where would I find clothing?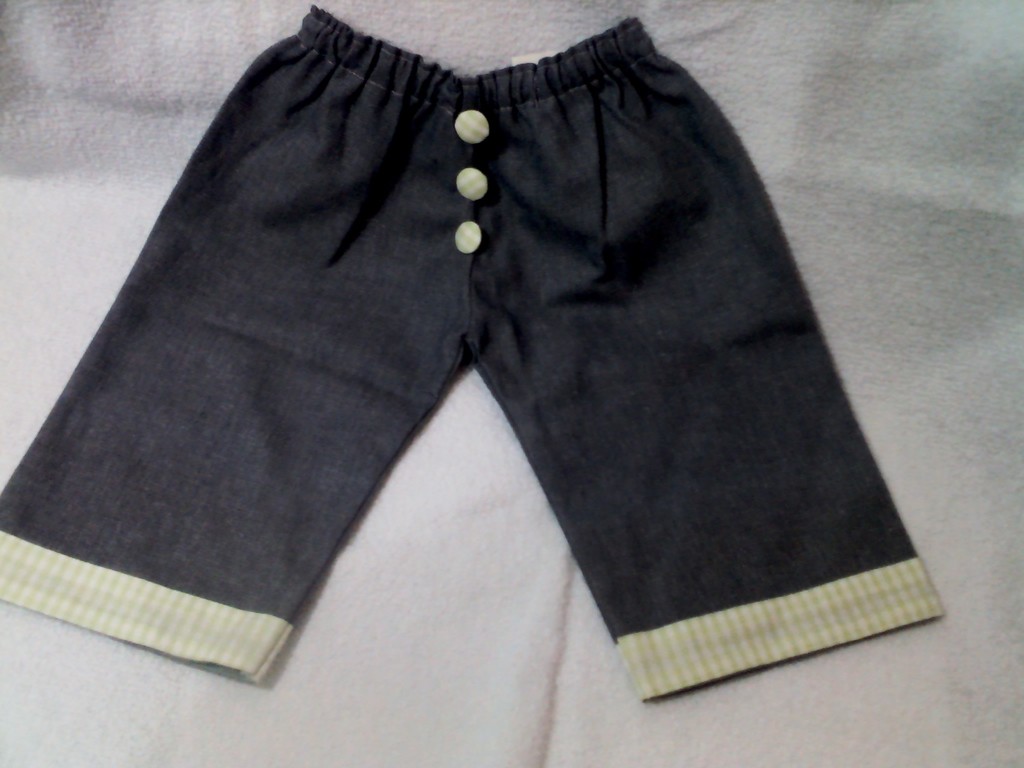
At 0 4 954 704.
